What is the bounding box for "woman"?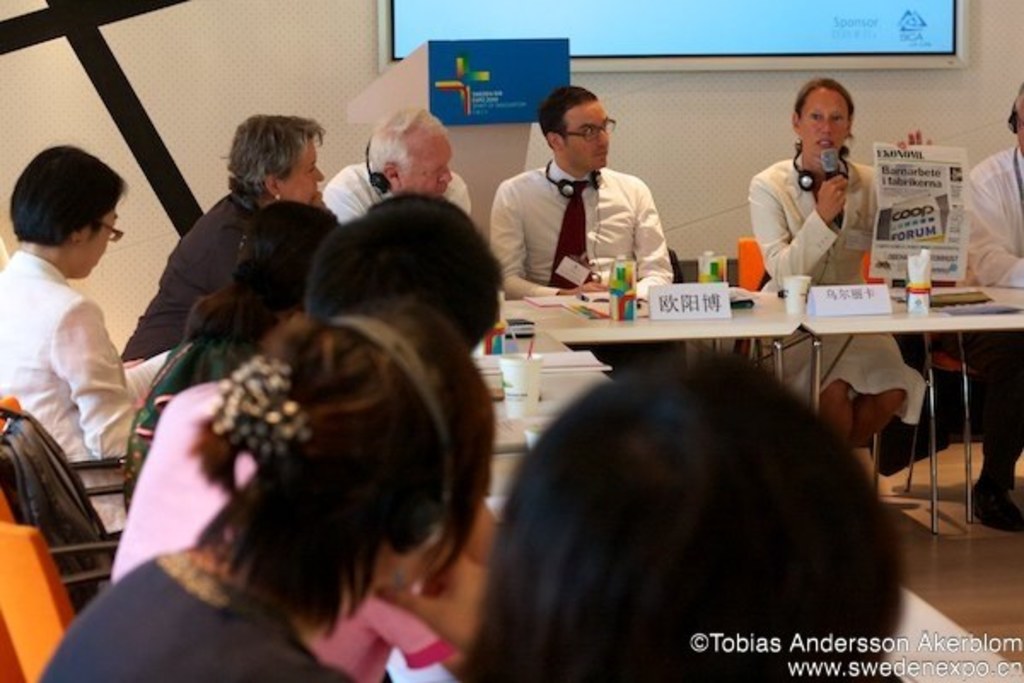
left=111, top=201, right=317, bottom=526.
